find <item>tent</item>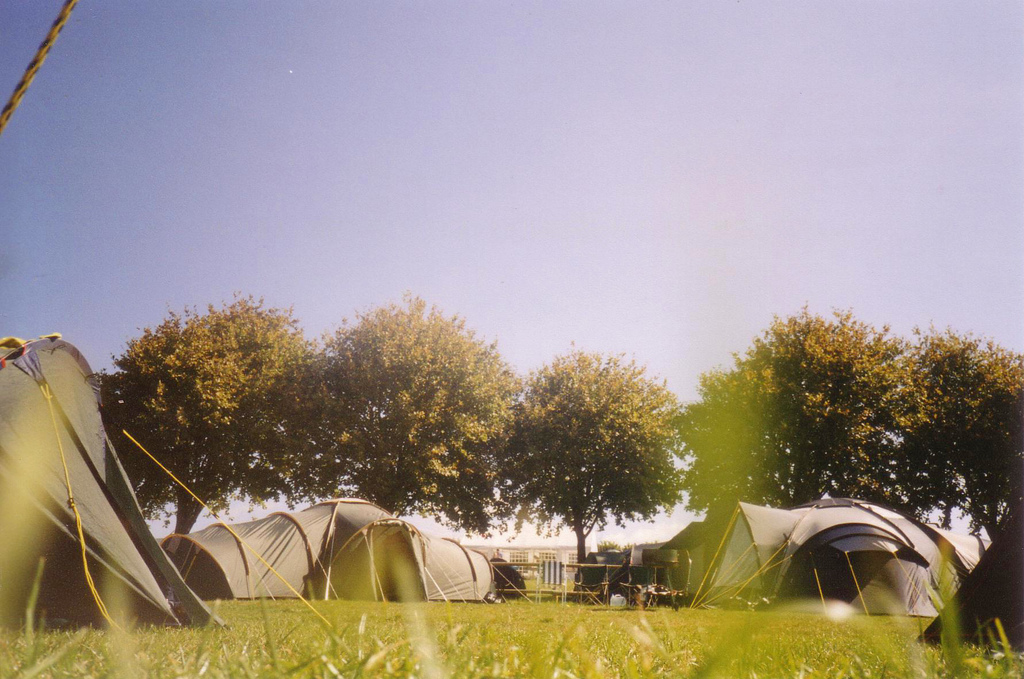
bbox=(0, 321, 219, 629)
